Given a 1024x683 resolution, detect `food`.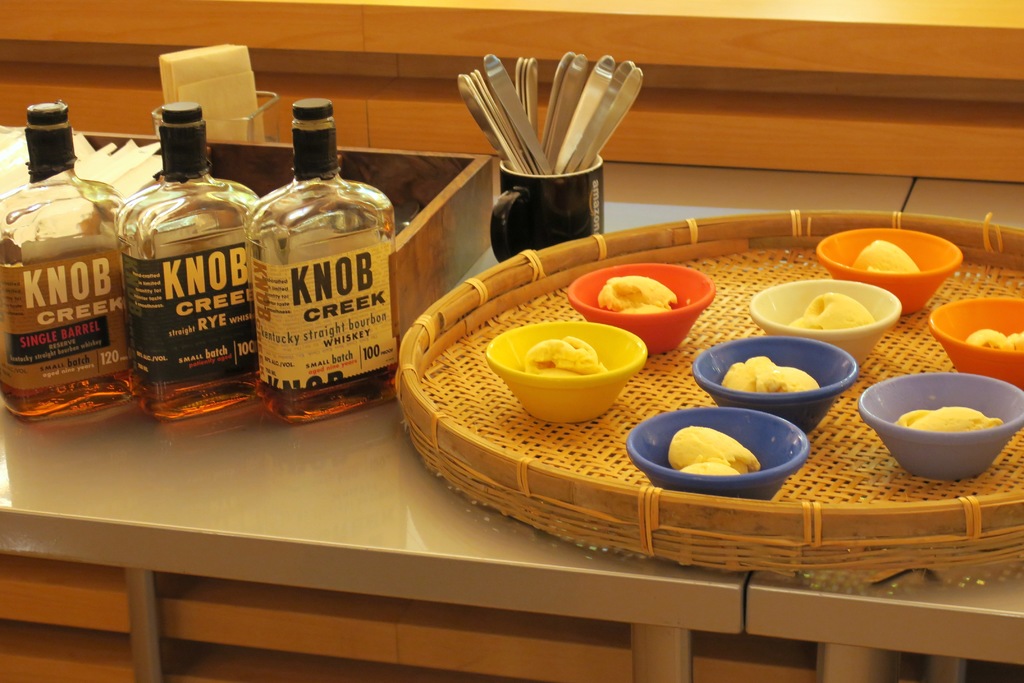
box(666, 424, 762, 478).
